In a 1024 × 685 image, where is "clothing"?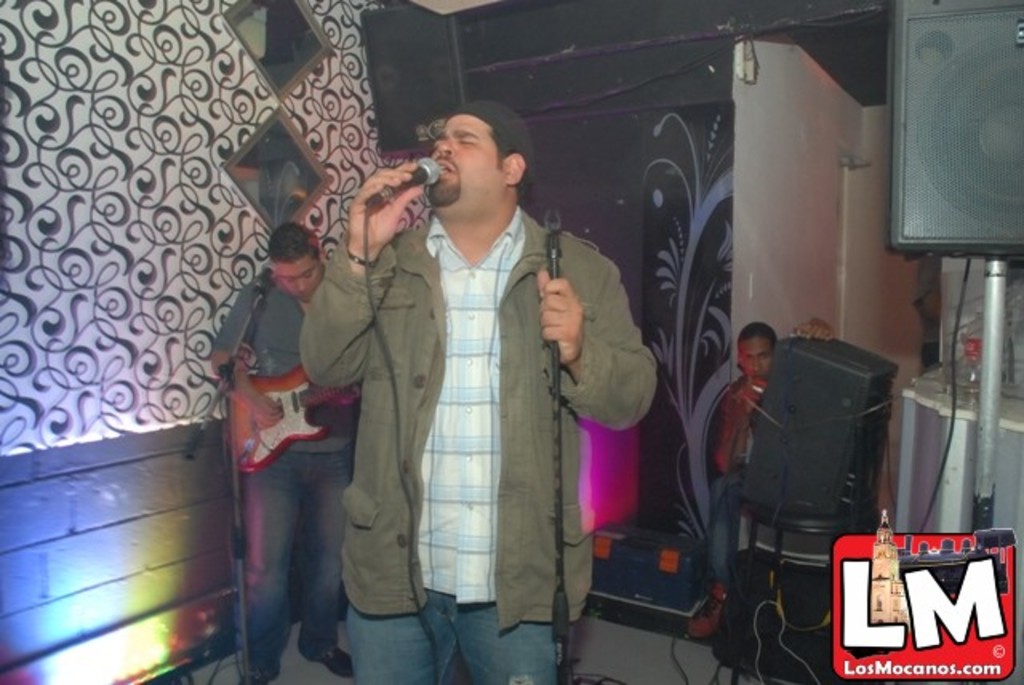
bbox=[298, 205, 656, 683].
